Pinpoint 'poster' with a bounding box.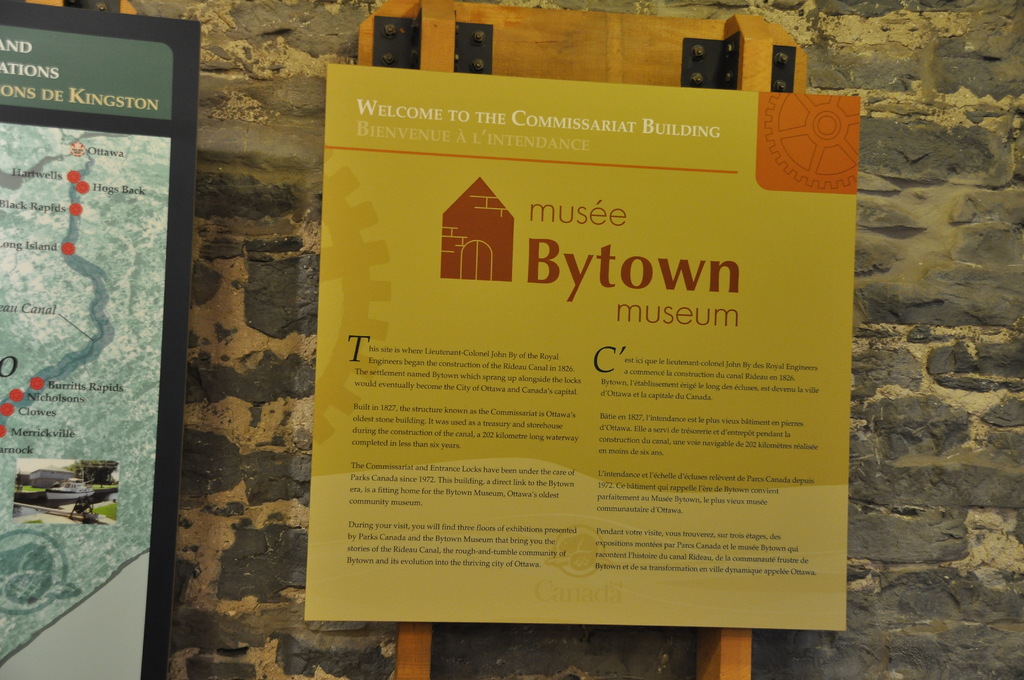
(left=0, top=0, right=204, bottom=679).
